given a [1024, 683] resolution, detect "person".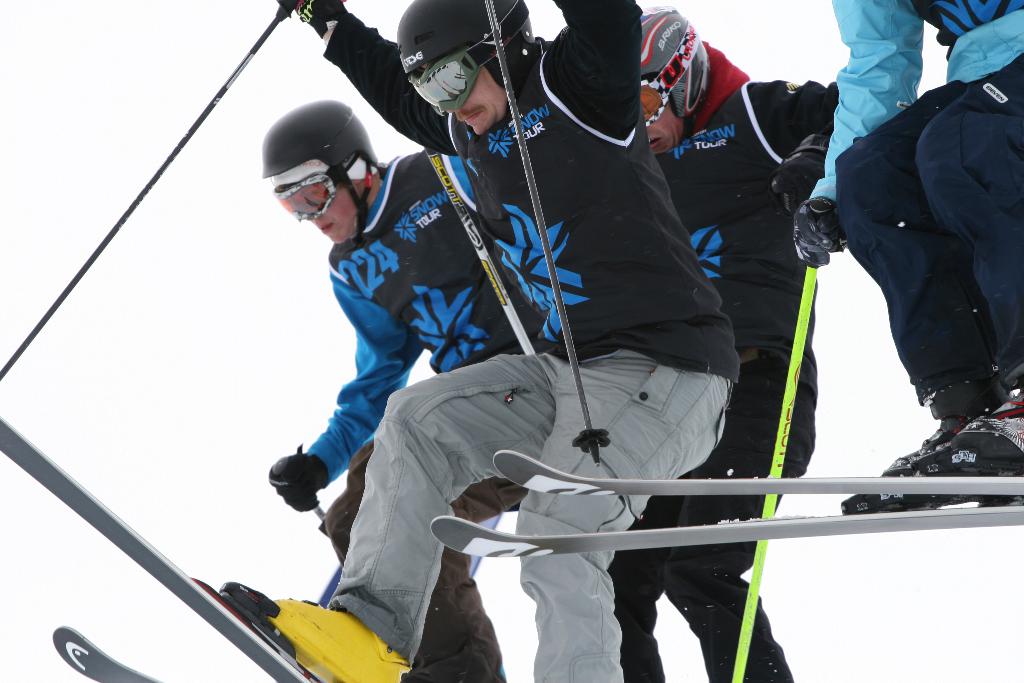
(left=794, top=0, right=1023, bottom=517).
